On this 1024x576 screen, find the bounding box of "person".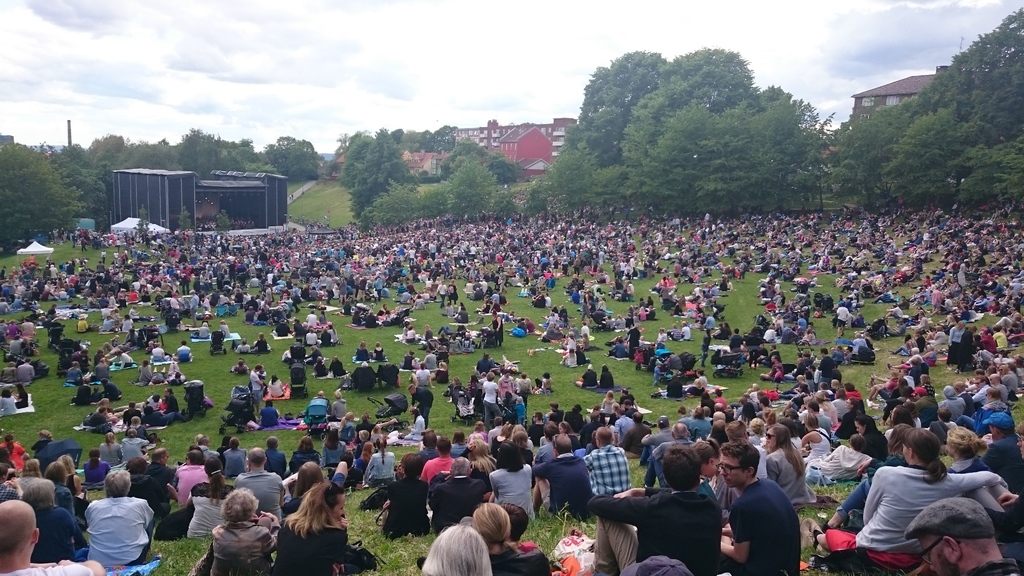
Bounding box: 462 438 488 475.
